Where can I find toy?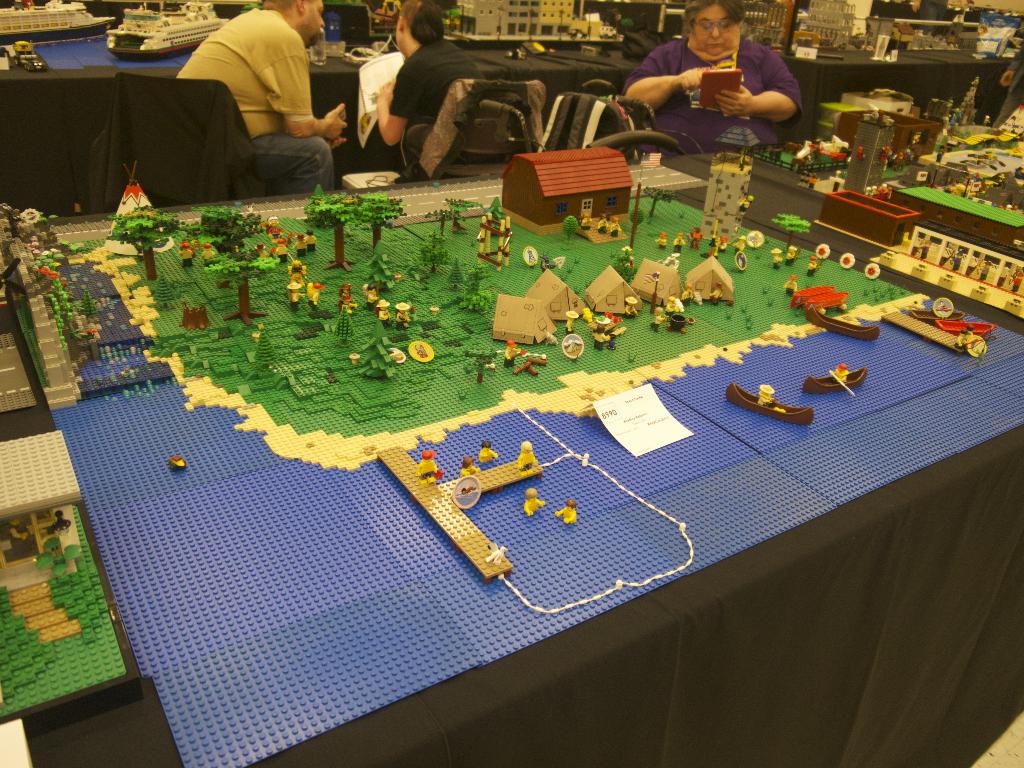
You can find it at box=[733, 235, 744, 252].
